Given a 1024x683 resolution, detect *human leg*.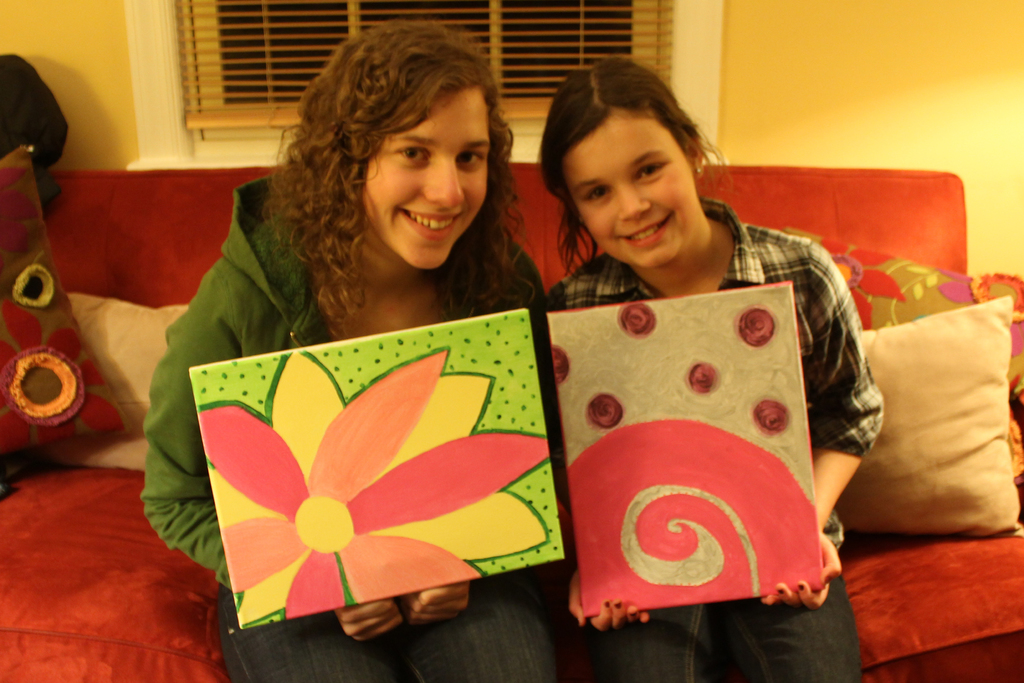
detection(589, 604, 711, 682).
